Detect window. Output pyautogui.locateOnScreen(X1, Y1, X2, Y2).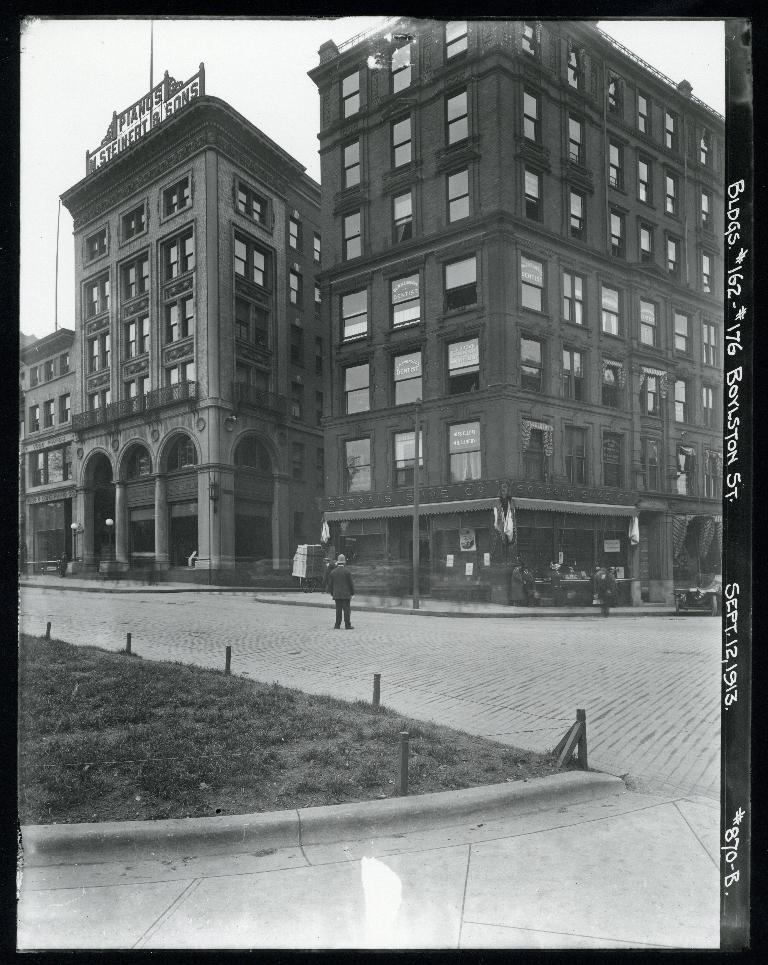
pyautogui.locateOnScreen(343, 288, 368, 341).
